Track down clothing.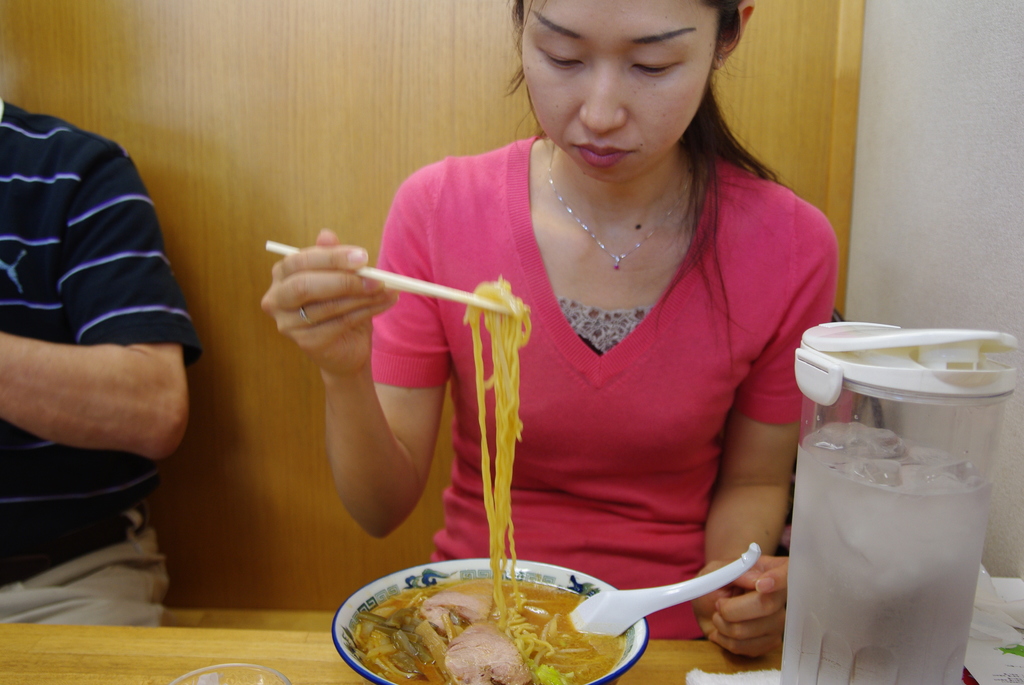
Tracked to l=369, t=132, r=842, b=640.
